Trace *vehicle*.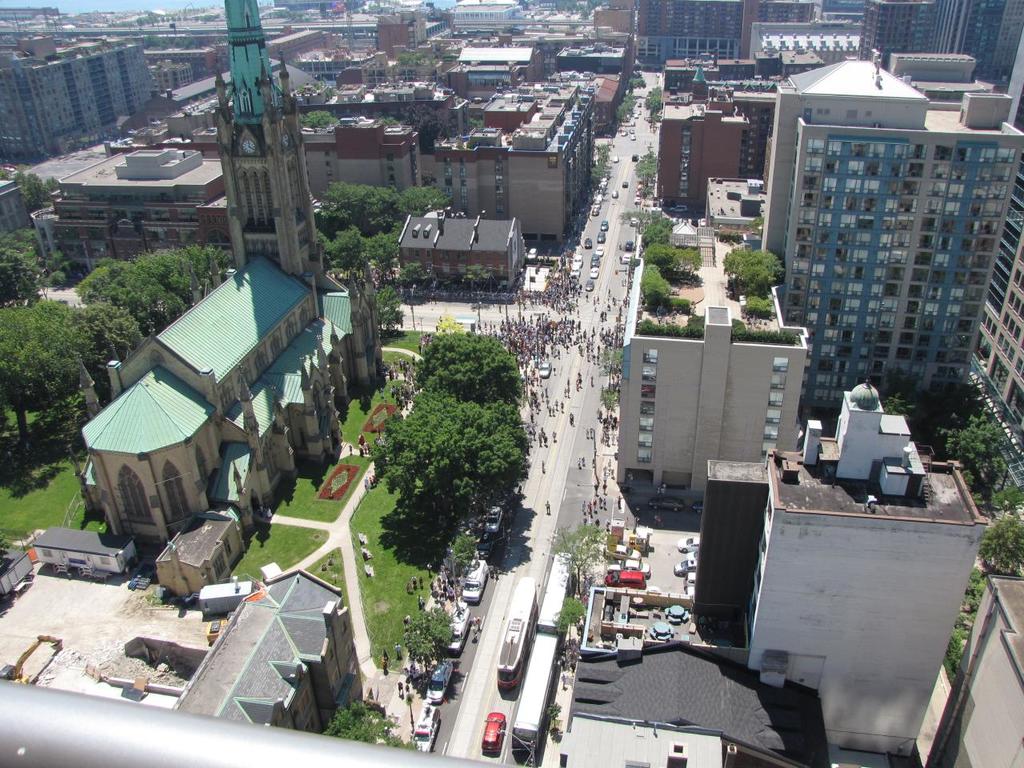
Traced to {"x1": 534, "y1": 362, "x2": 554, "y2": 384}.
